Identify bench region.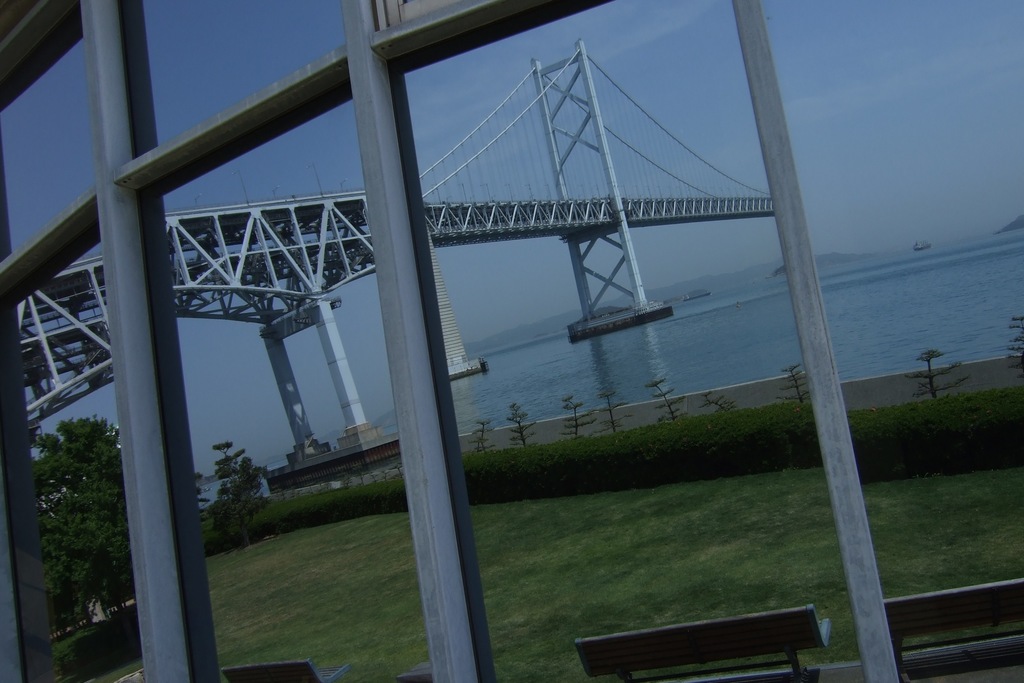
Region: <box>877,570,1023,682</box>.
